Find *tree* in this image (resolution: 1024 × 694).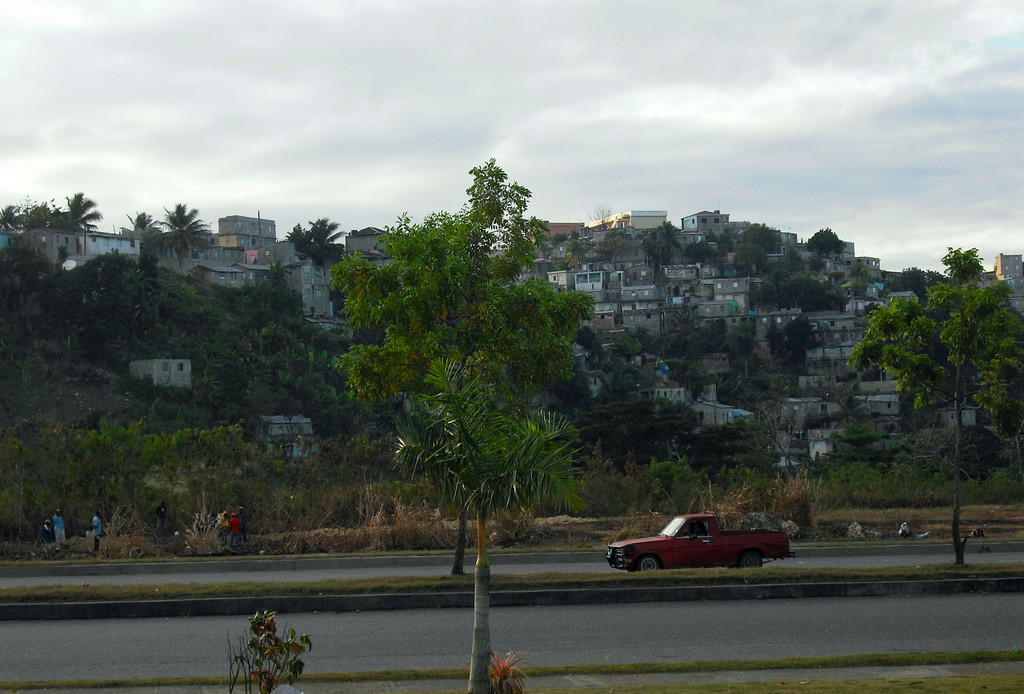
861 245 1023 563.
